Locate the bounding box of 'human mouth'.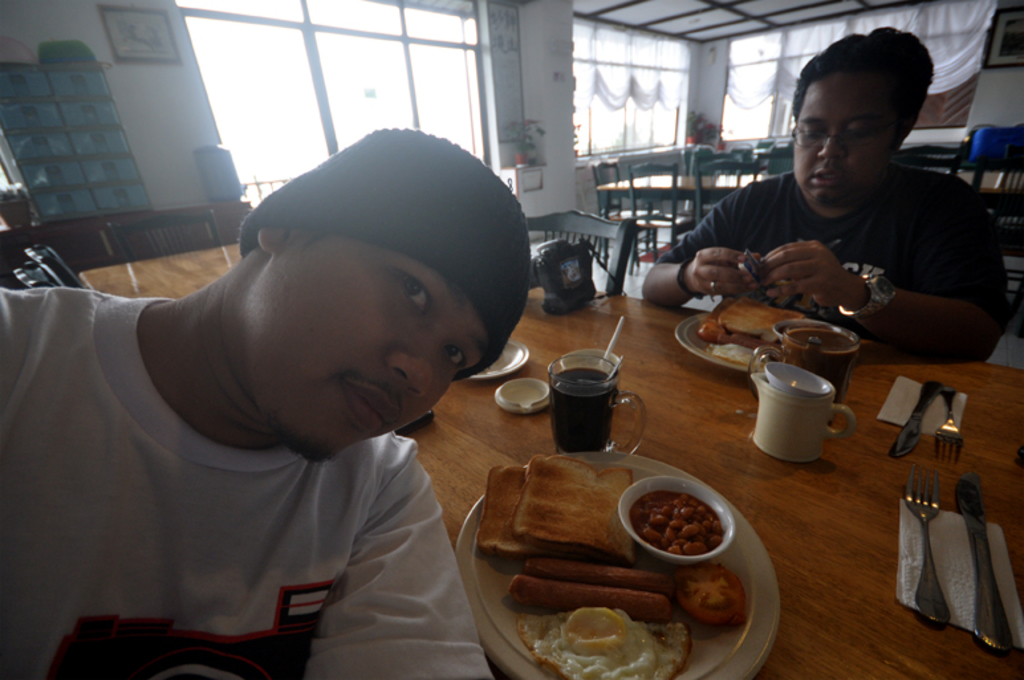
Bounding box: (348,380,391,425).
